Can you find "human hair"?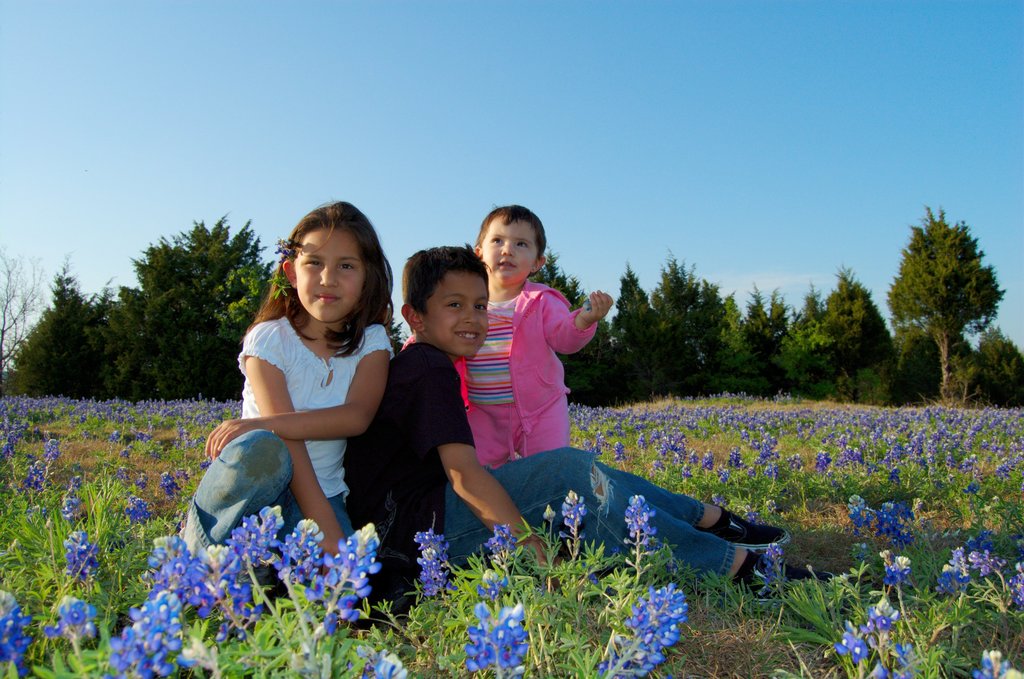
Yes, bounding box: 270 198 390 329.
